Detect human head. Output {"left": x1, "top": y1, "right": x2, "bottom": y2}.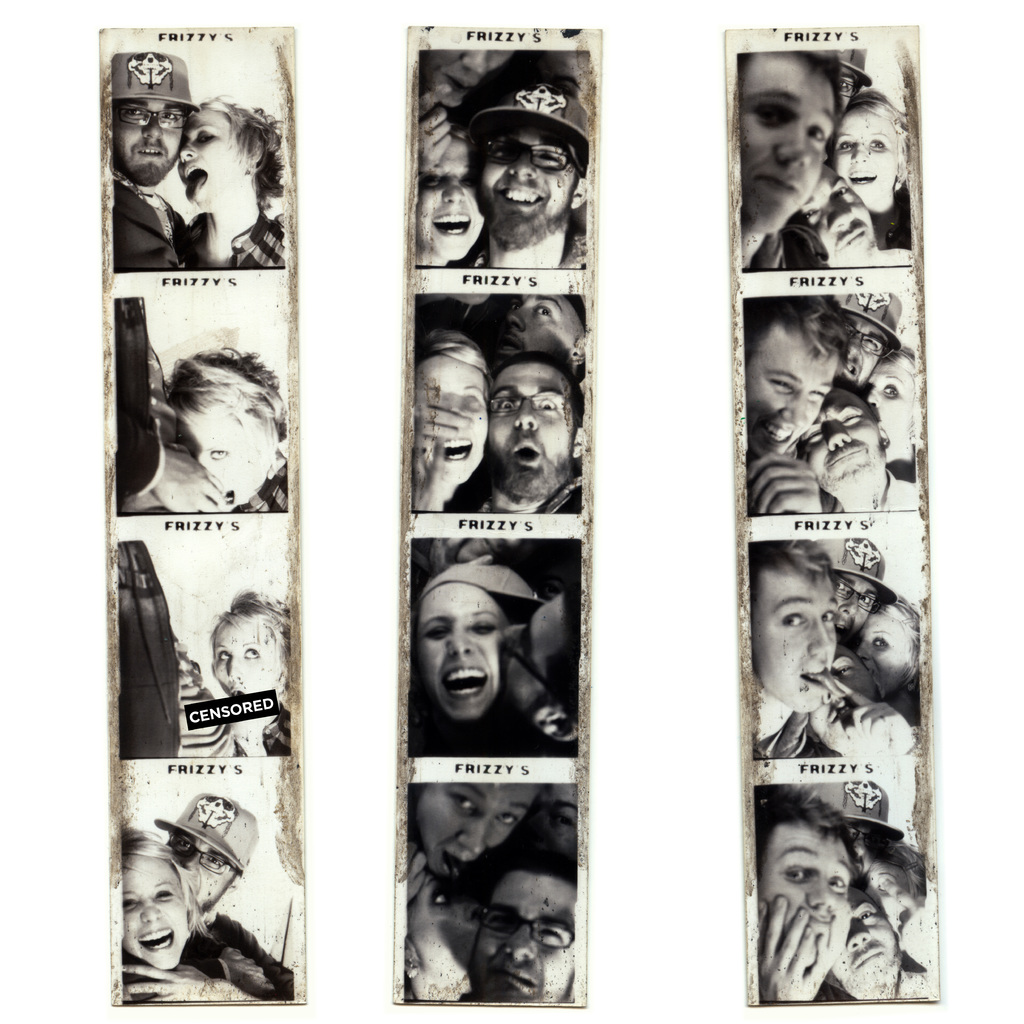
{"left": 797, "top": 378, "right": 893, "bottom": 488}.
